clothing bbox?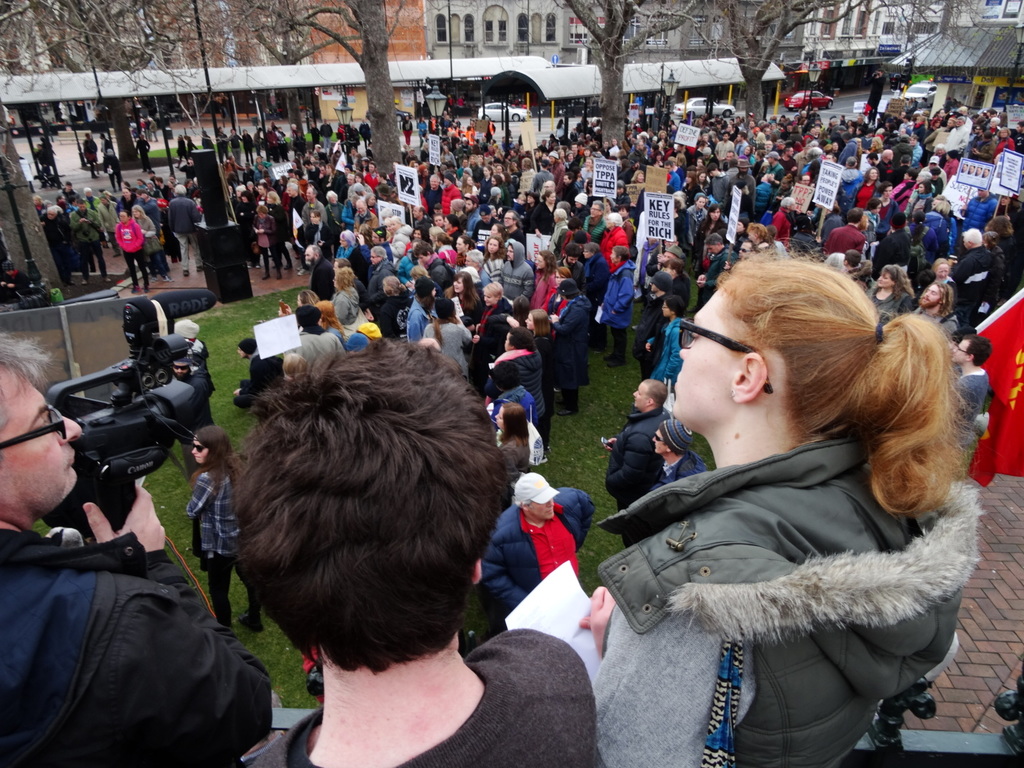
region(698, 242, 738, 300)
